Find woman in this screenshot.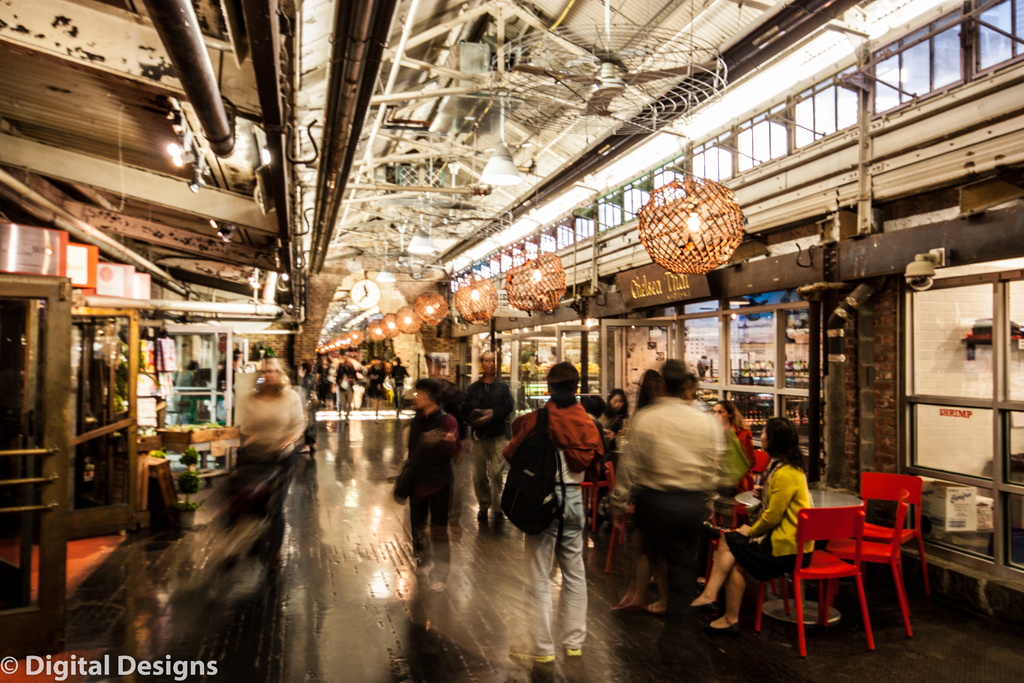
The bounding box for woman is (364,357,388,414).
